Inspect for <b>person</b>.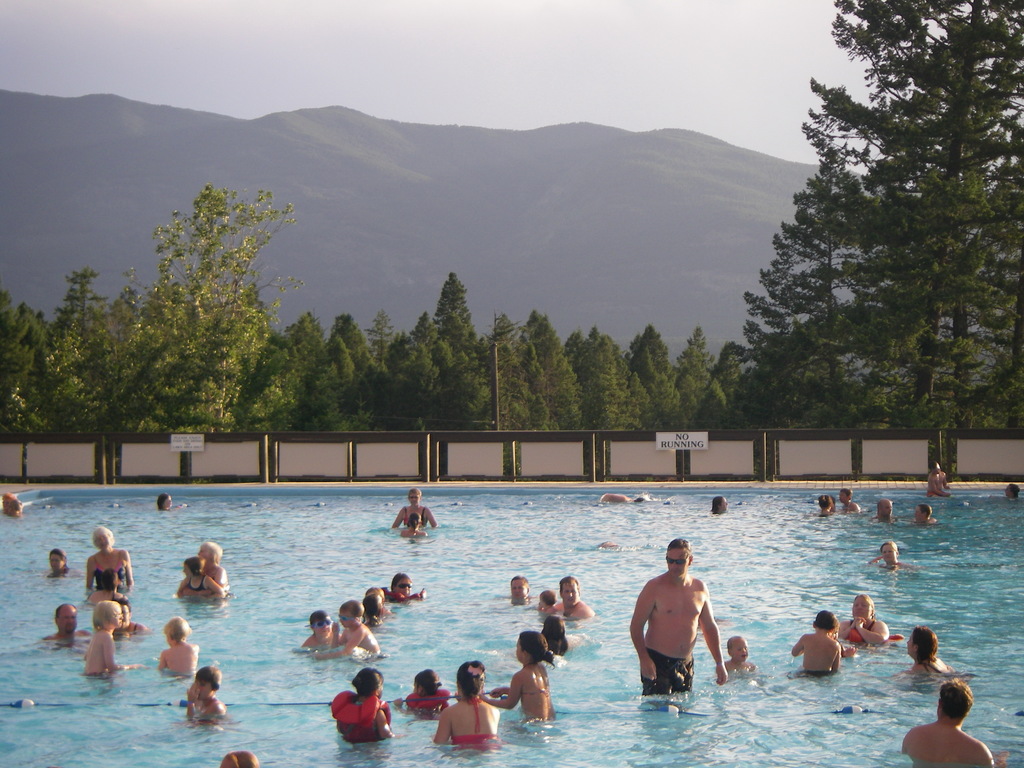
Inspection: l=83, t=597, r=140, b=676.
